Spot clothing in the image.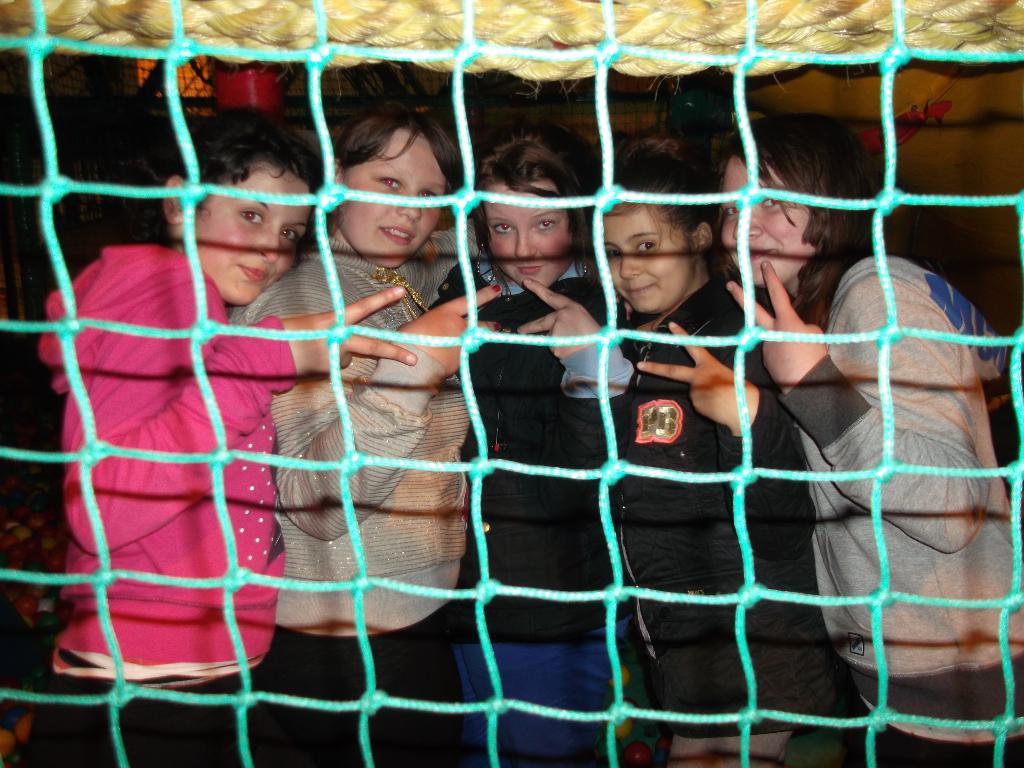
clothing found at bbox=(772, 252, 1023, 767).
